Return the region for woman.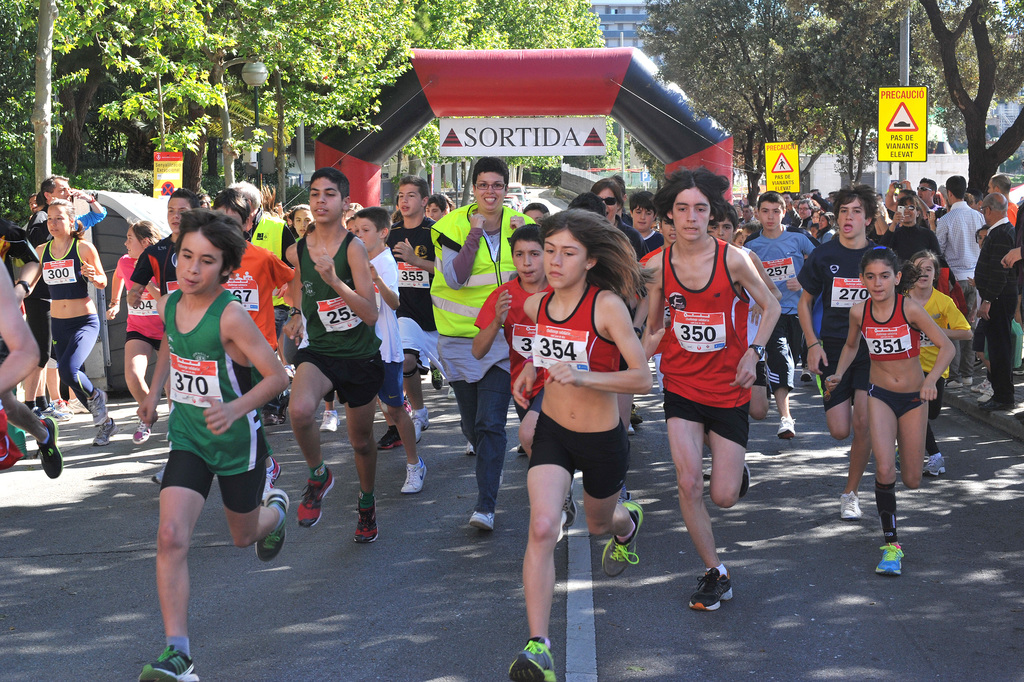
(494, 204, 650, 625).
